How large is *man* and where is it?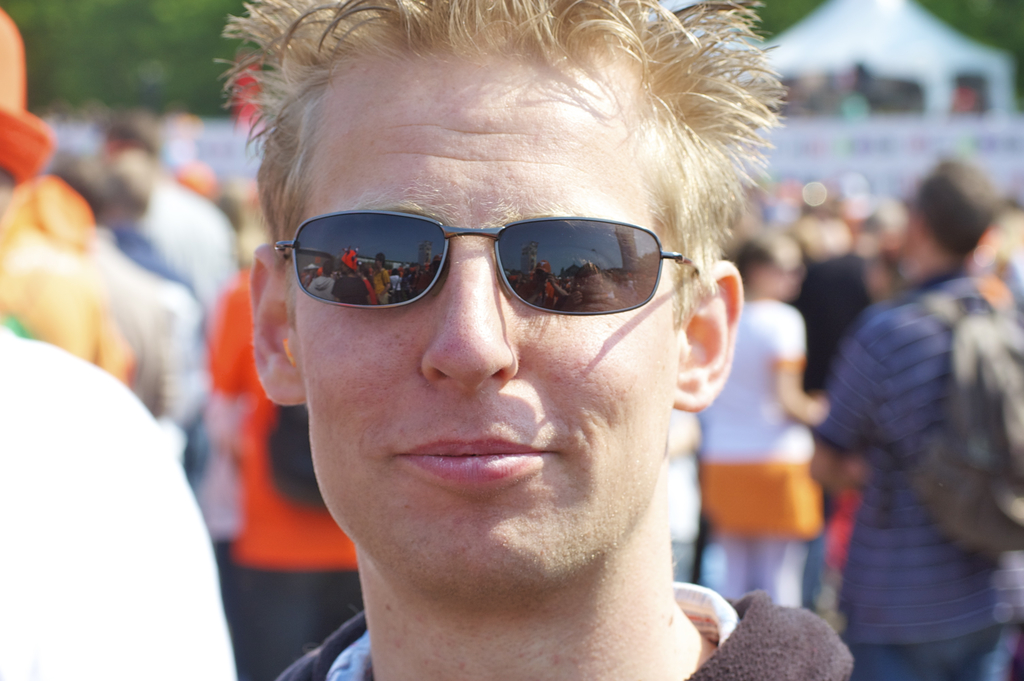
Bounding box: select_region(213, 251, 385, 680).
